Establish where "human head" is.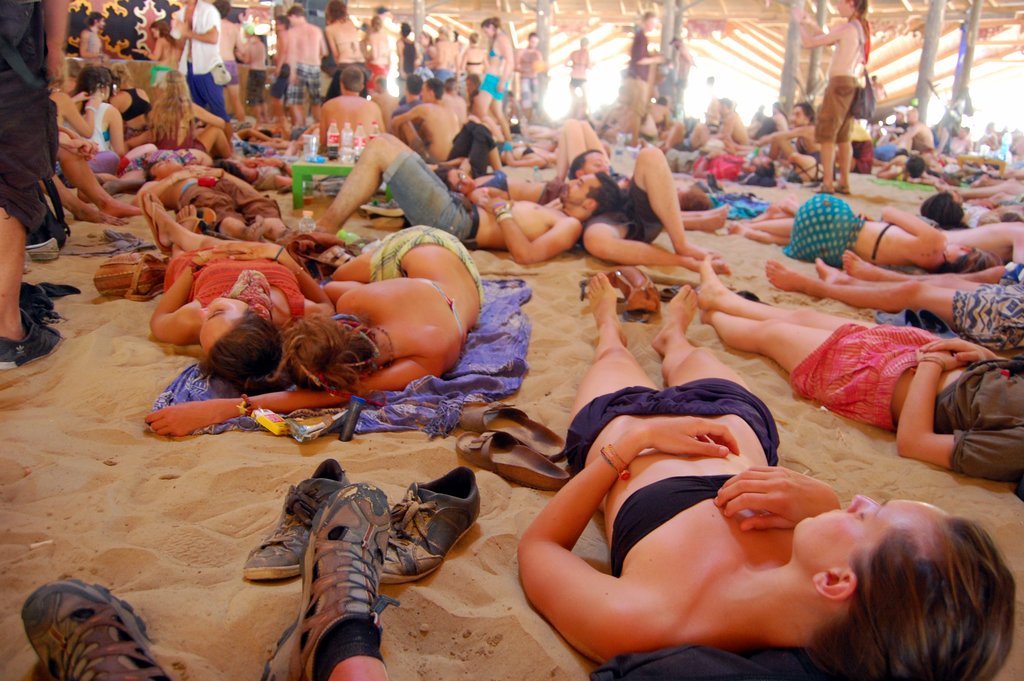
Established at (left=462, top=76, right=483, bottom=94).
